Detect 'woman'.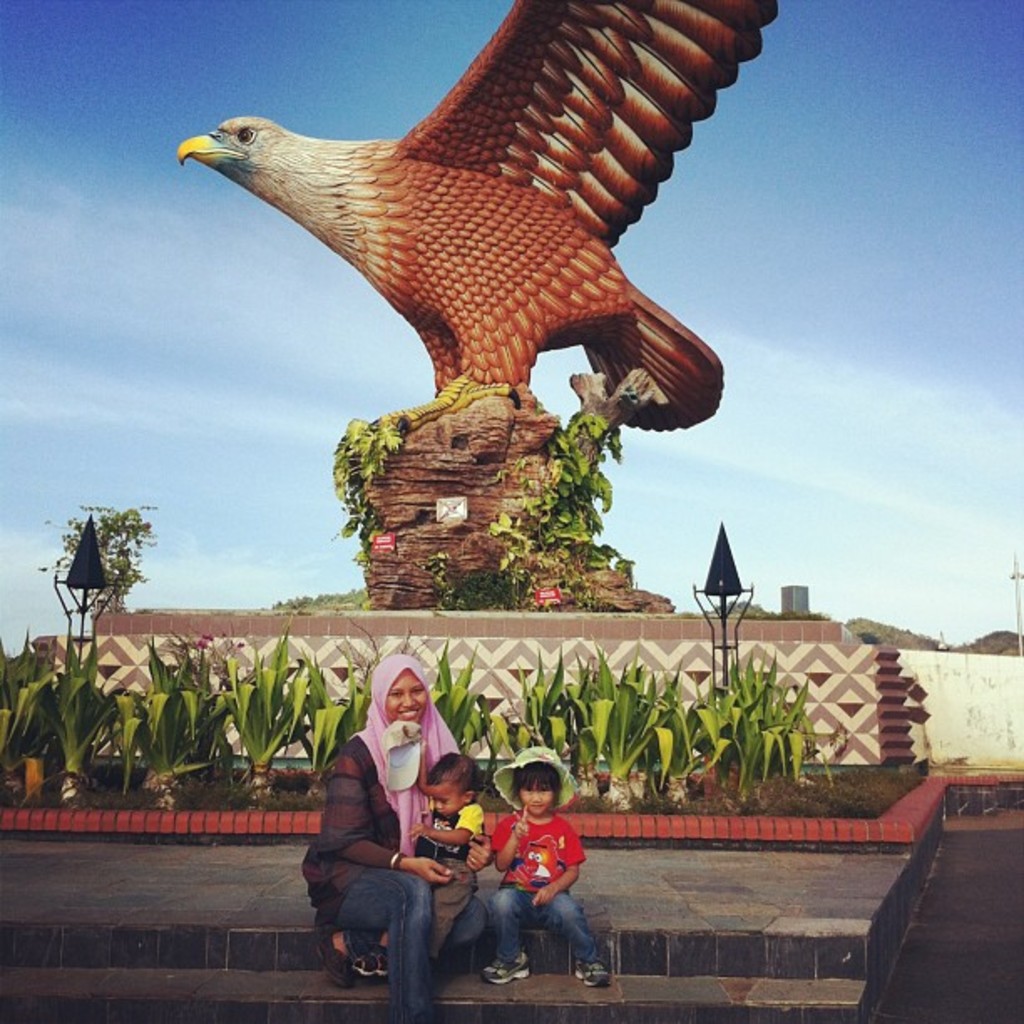
Detected at left=313, top=648, right=463, bottom=1012.
